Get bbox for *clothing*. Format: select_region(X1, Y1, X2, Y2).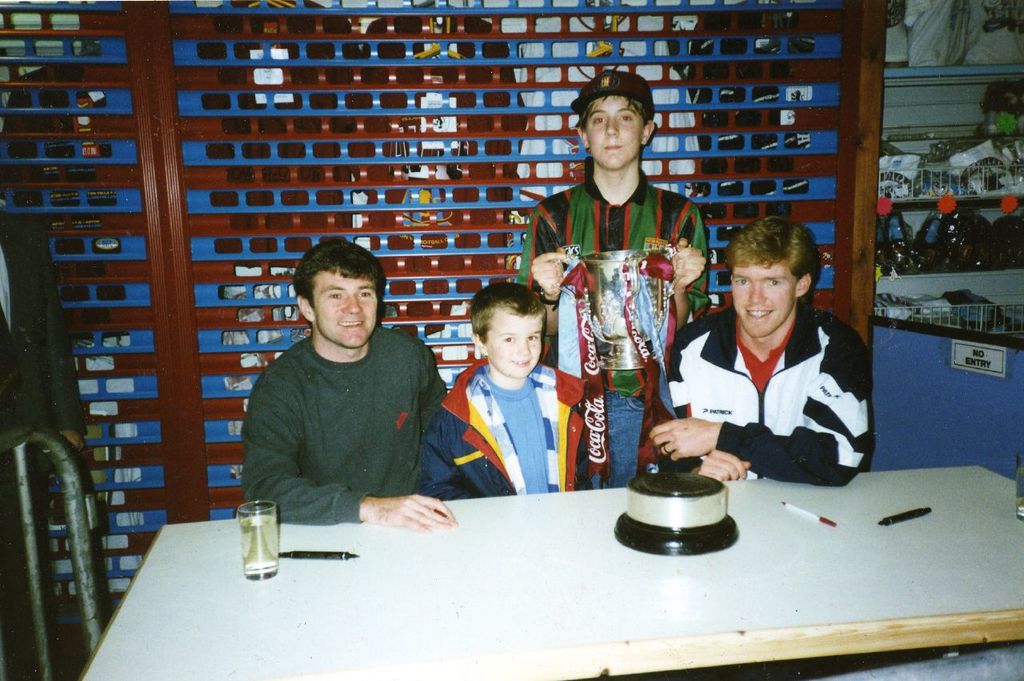
select_region(517, 171, 710, 486).
